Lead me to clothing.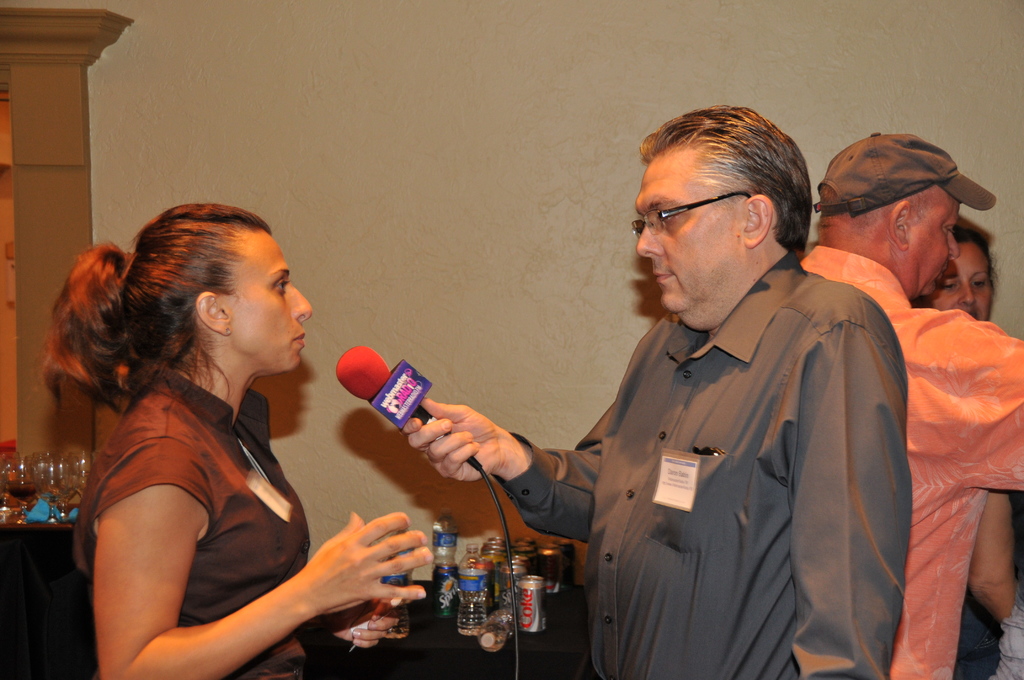
Lead to left=800, top=244, right=1023, bottom=679.
